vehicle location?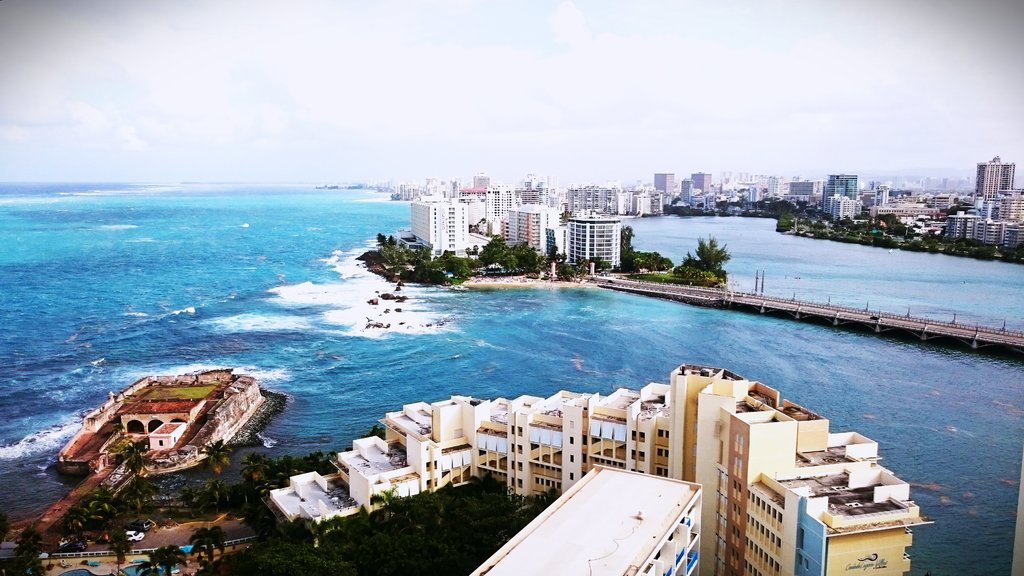
box=[124, 529, 145, 542]
